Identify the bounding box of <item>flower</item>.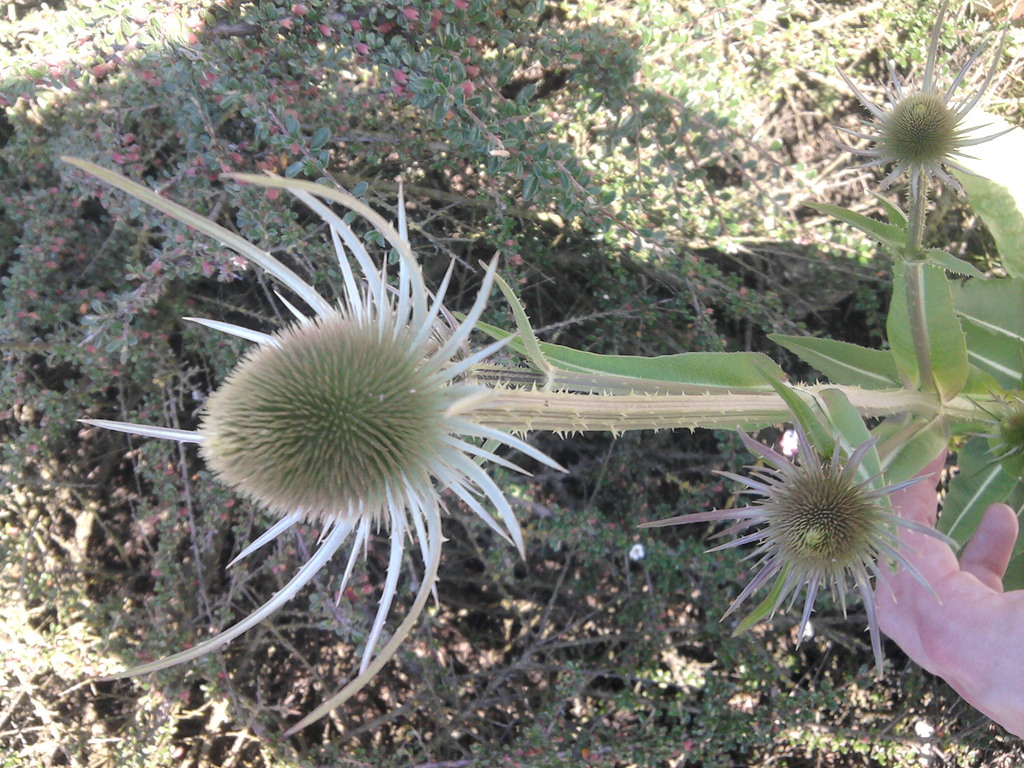
bbox=(836, 0, 1023, 200).
